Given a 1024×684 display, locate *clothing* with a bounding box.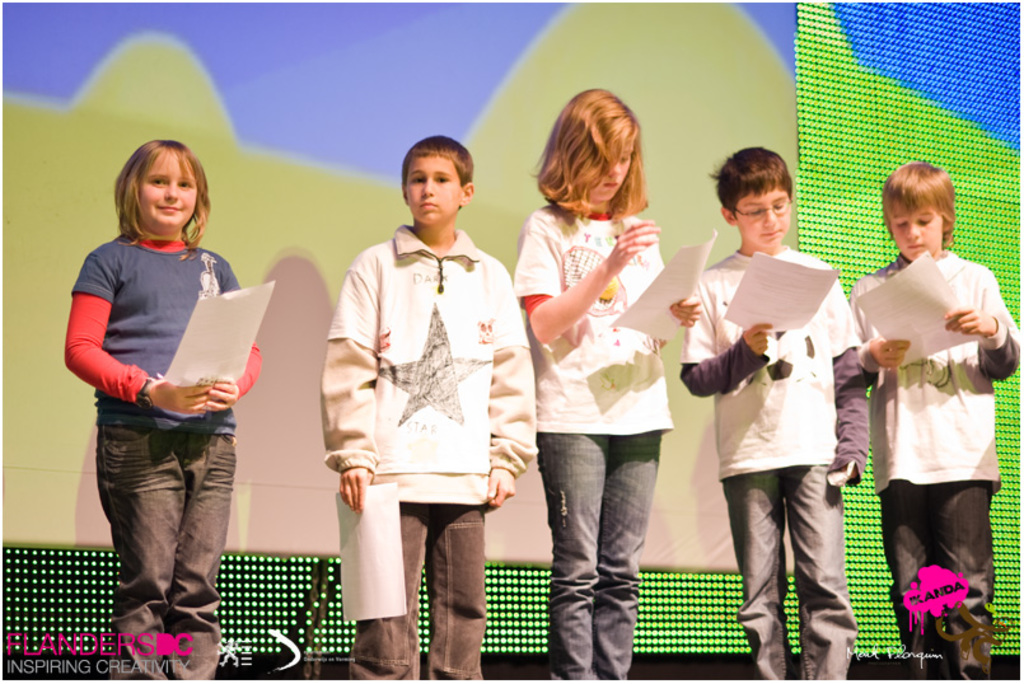
Located: x1=679, y1=243, x2=866, y2=683.
